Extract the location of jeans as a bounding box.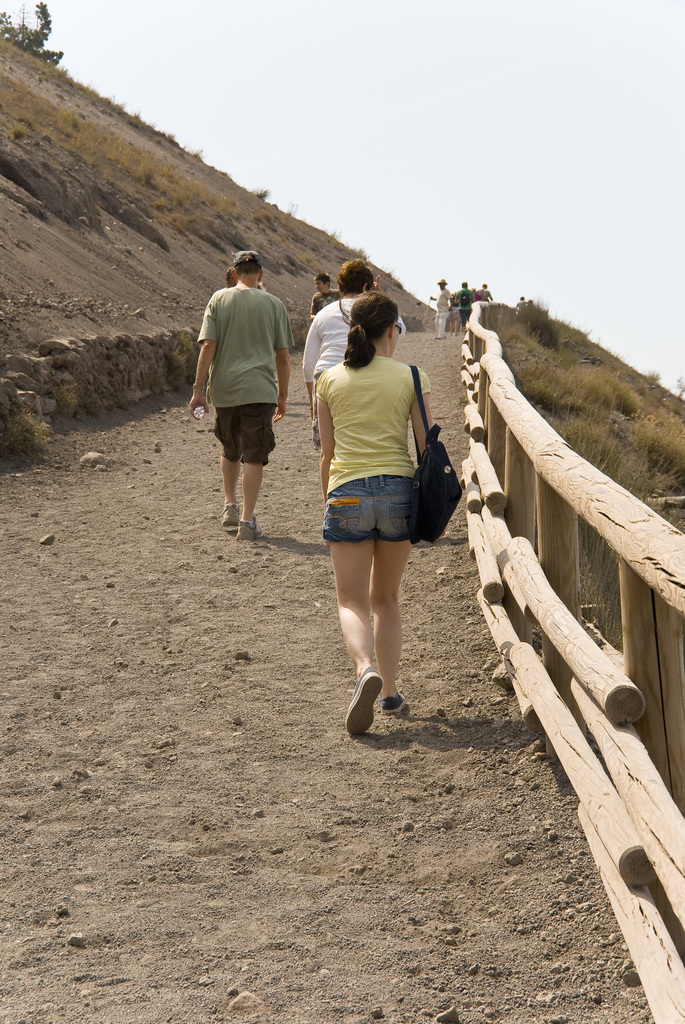
left=328, top=467, right=419, bottom=548.
